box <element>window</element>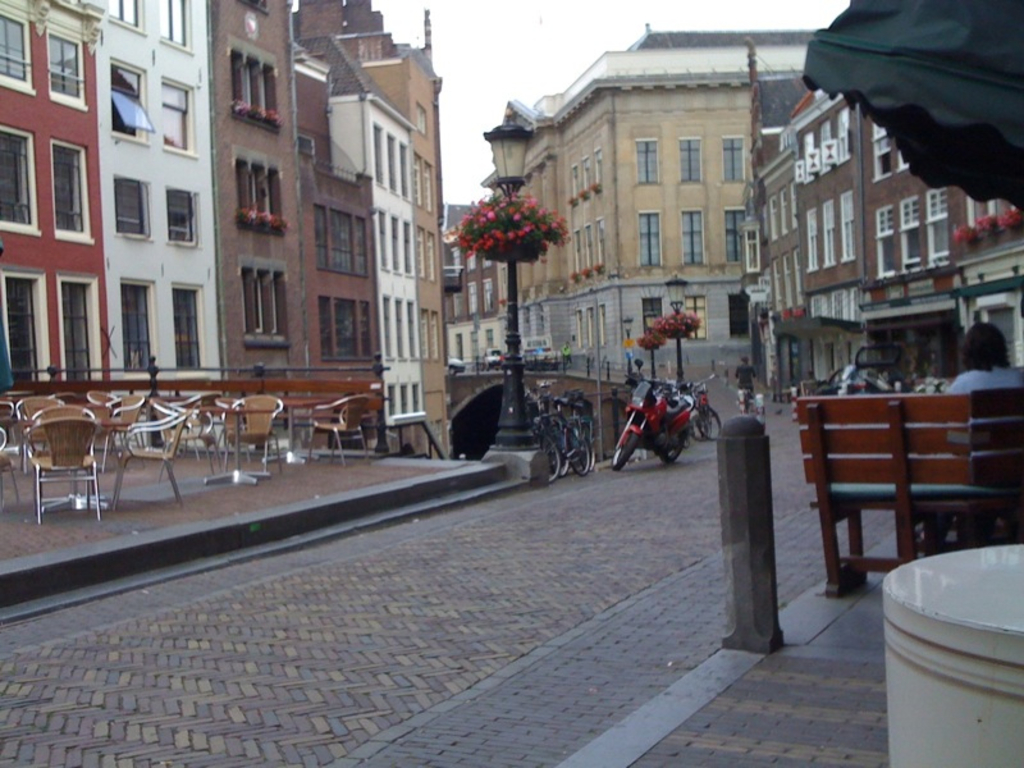
[40,14,92,104]
